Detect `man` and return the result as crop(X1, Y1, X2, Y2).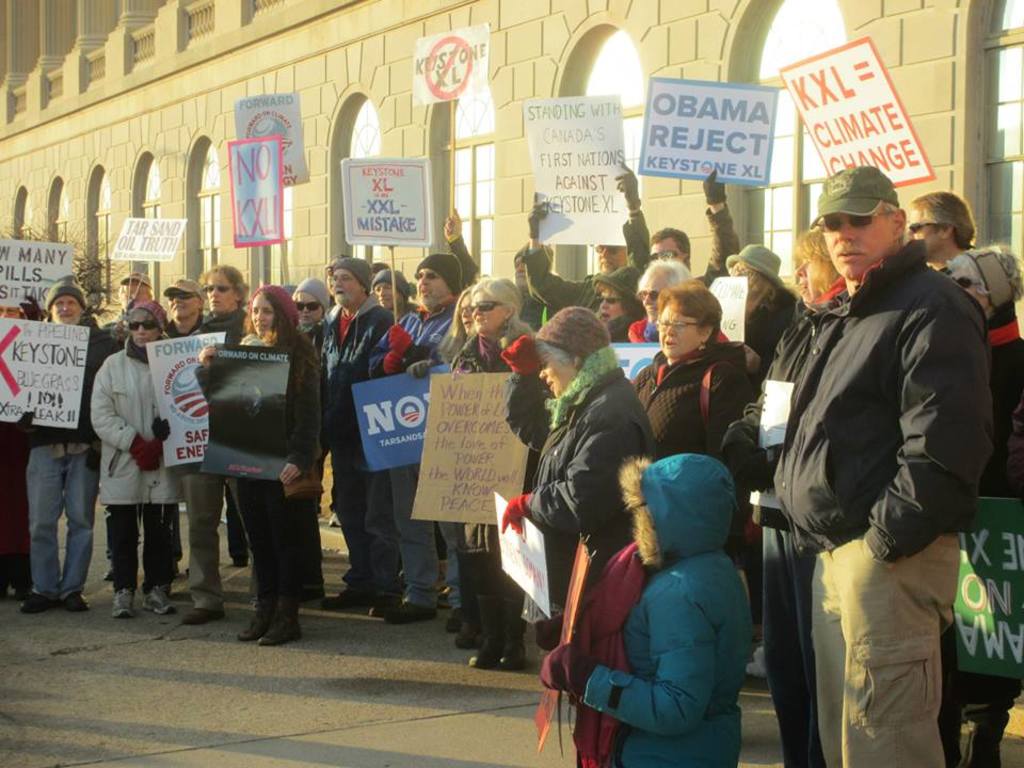
crop(155, 263, 273, 626).
